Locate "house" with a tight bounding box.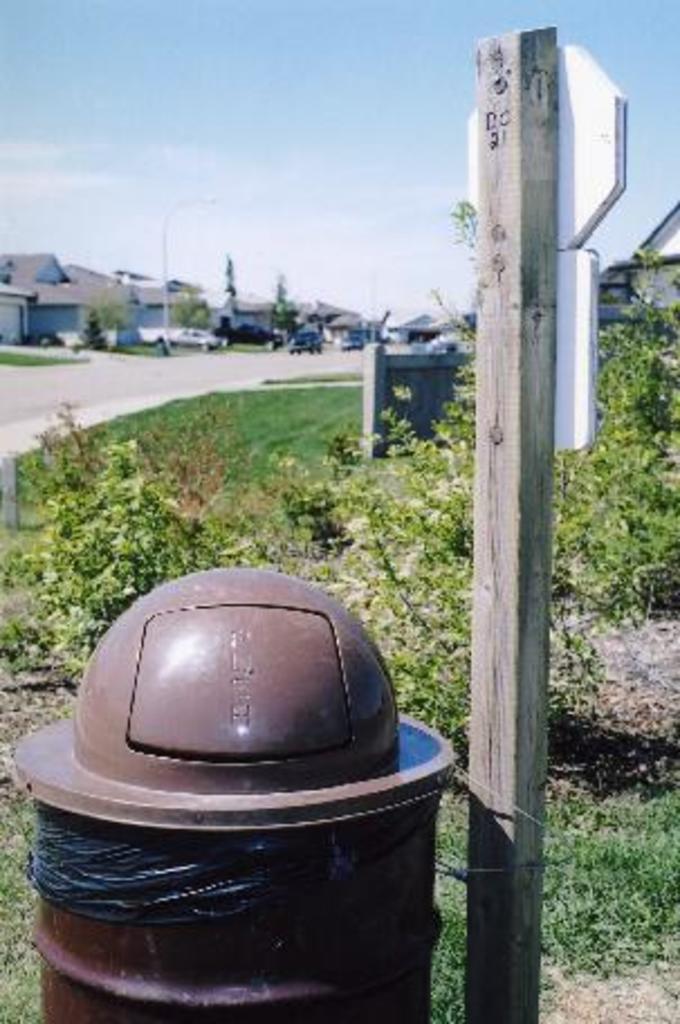
215 285 285 335.
